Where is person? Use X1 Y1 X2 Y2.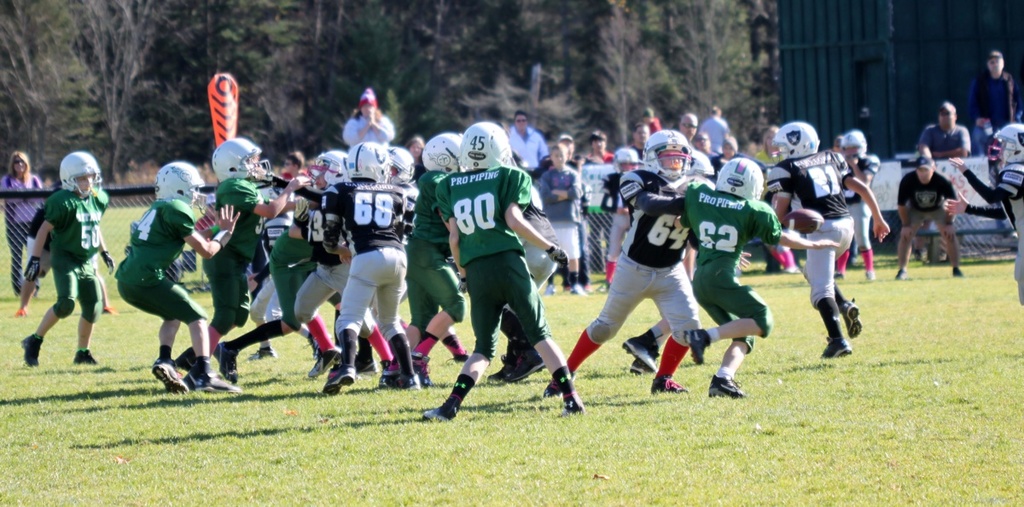
319 142 407 395.
